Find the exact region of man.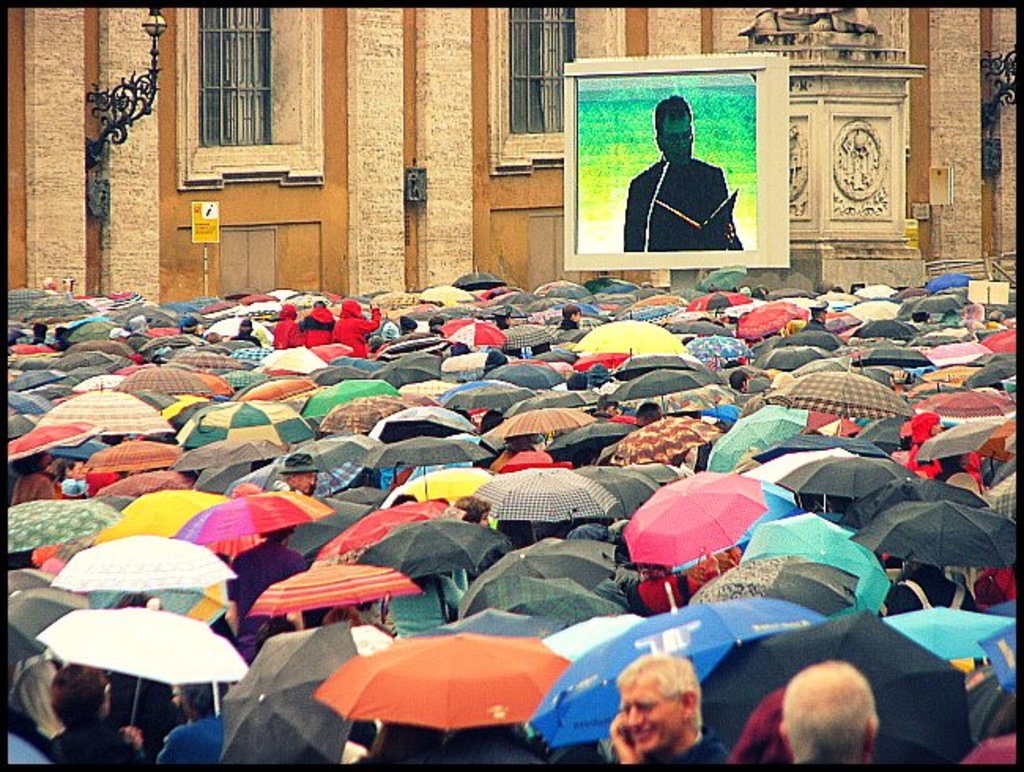
Exact region: (605,654,731,767).
